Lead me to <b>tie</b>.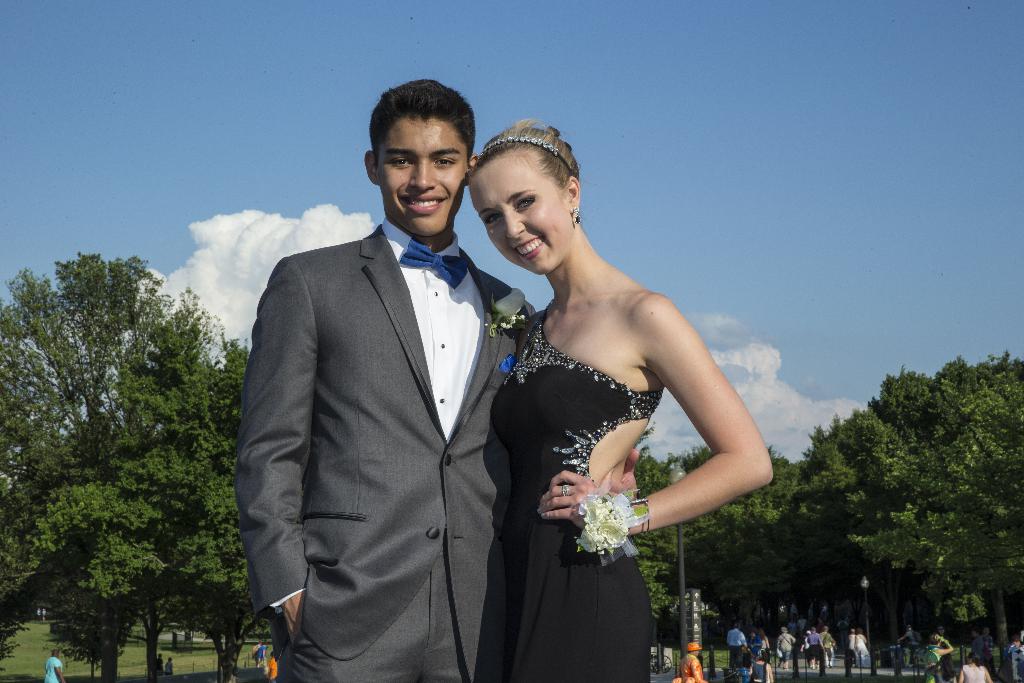
Lead to <box>397,240,470,289</box>.
